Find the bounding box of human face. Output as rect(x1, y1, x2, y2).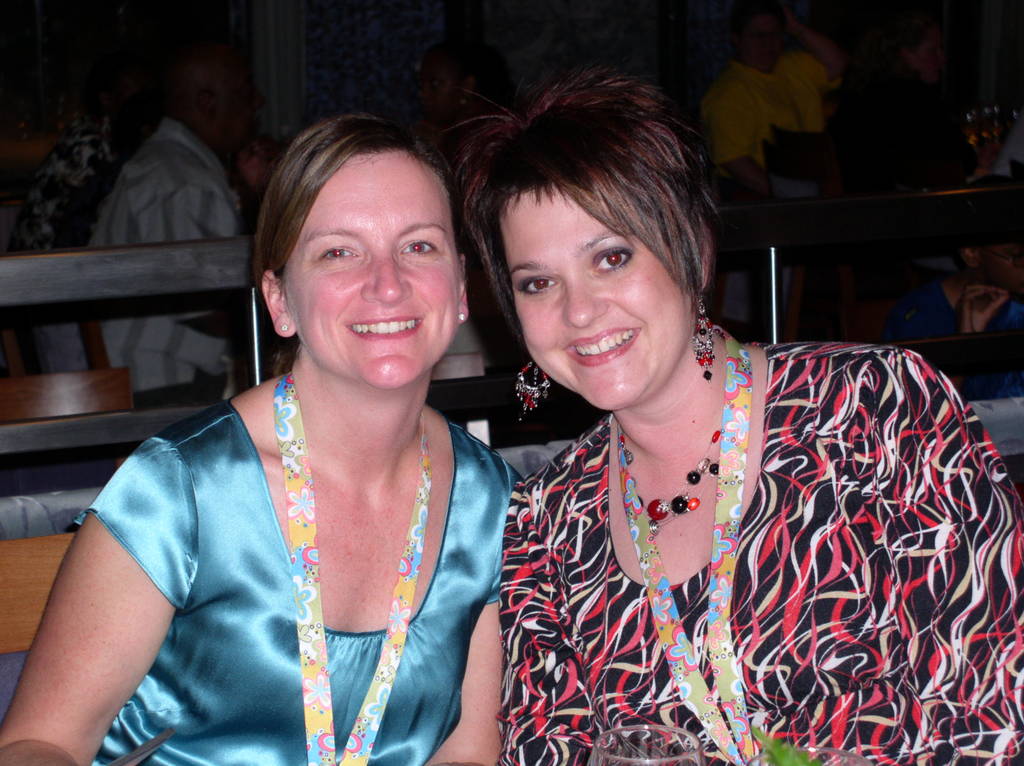
rect(280, 152, 456, 393).
